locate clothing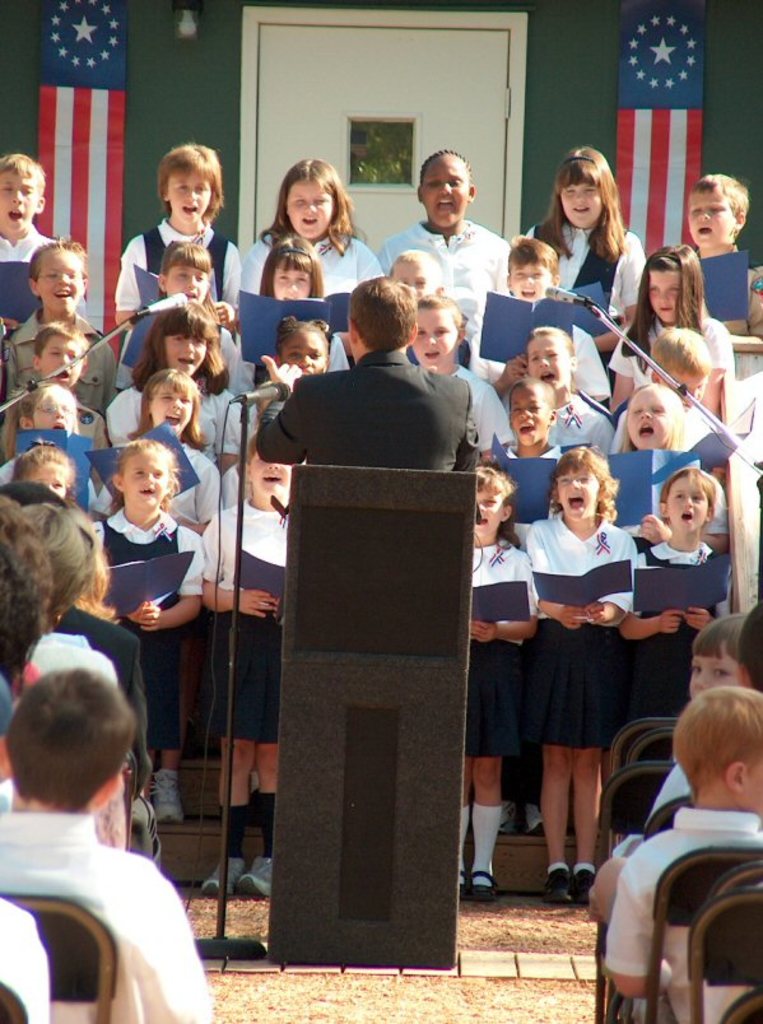
0/811/215/1023
